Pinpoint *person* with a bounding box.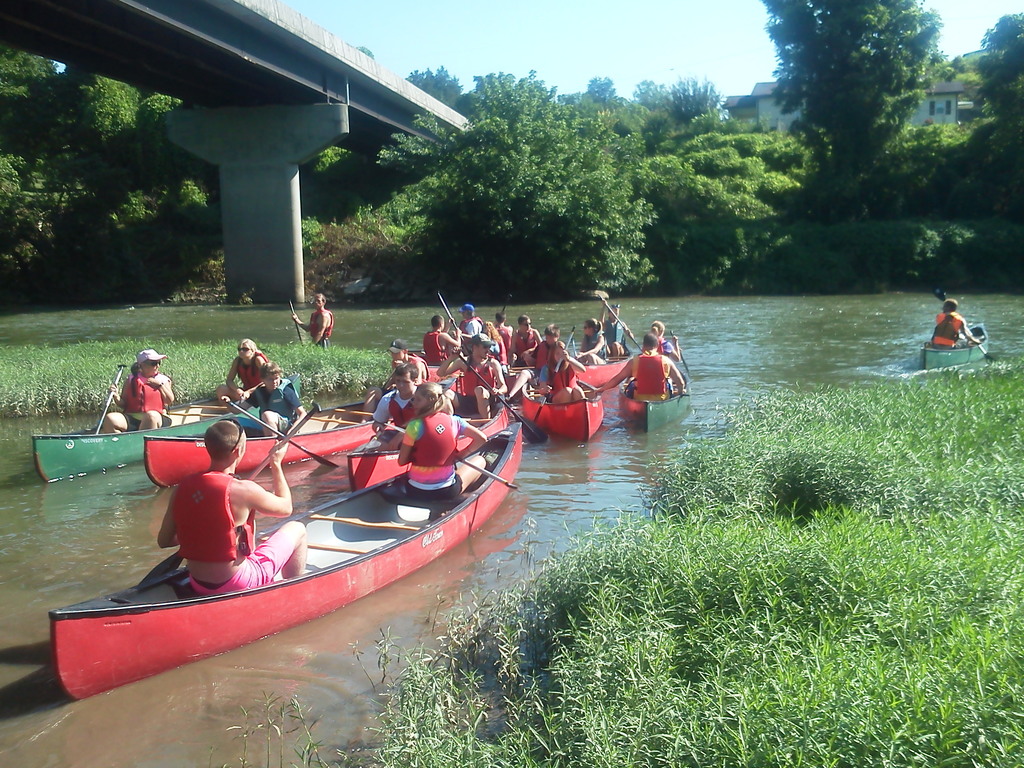
left=930, top=298, right=982, bottom=348.
